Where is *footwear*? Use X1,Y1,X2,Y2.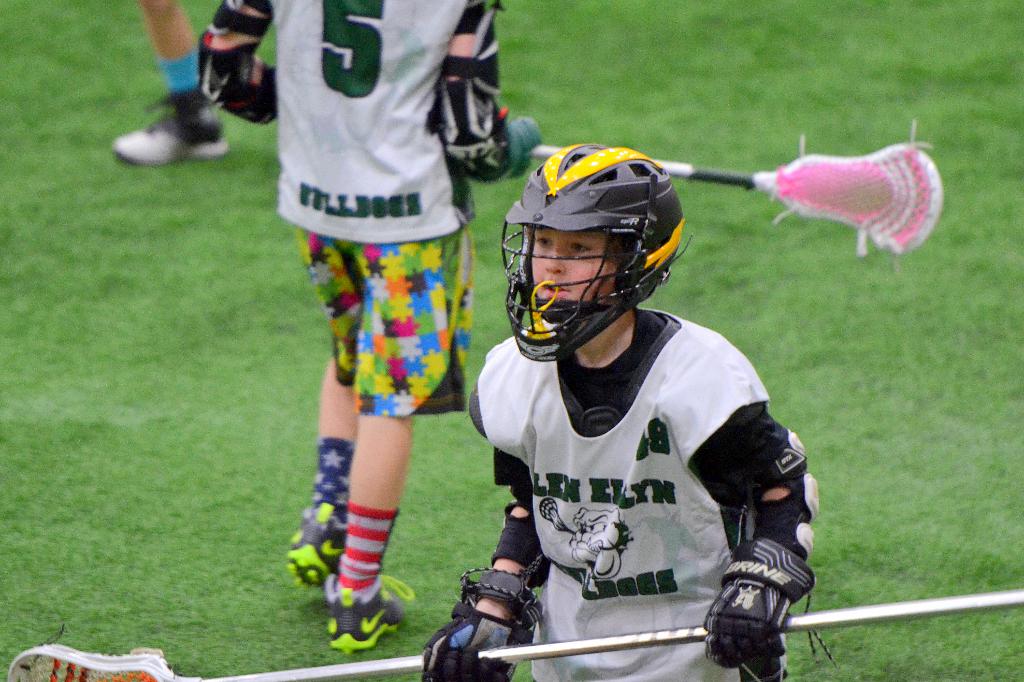
113,89,234,163.
